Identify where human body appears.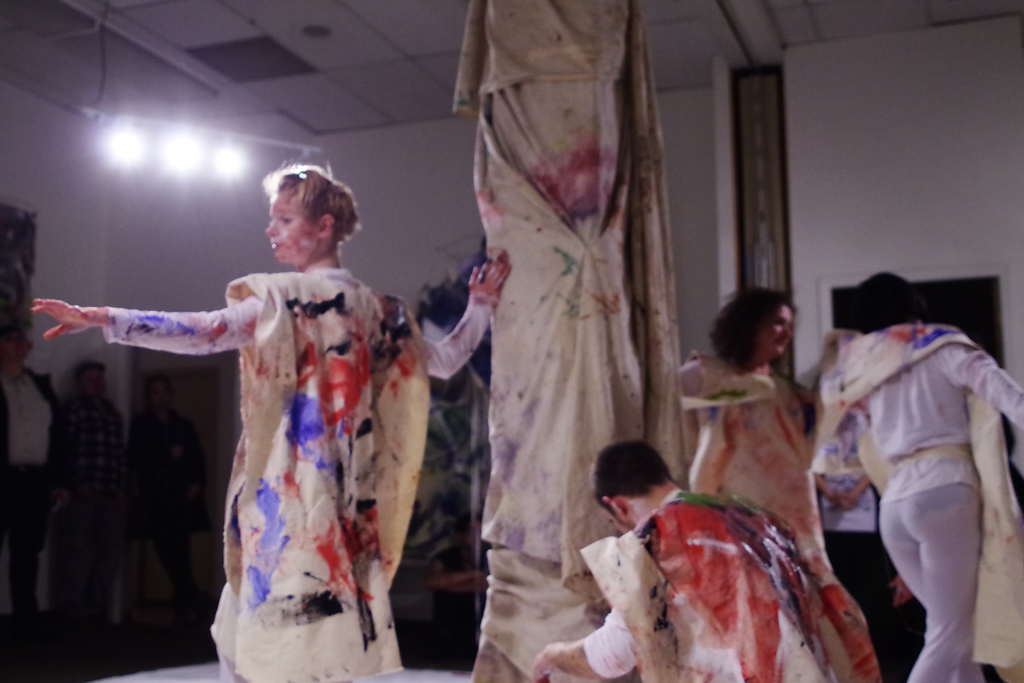
Appears at bbox(130, 366, 207, 612).
